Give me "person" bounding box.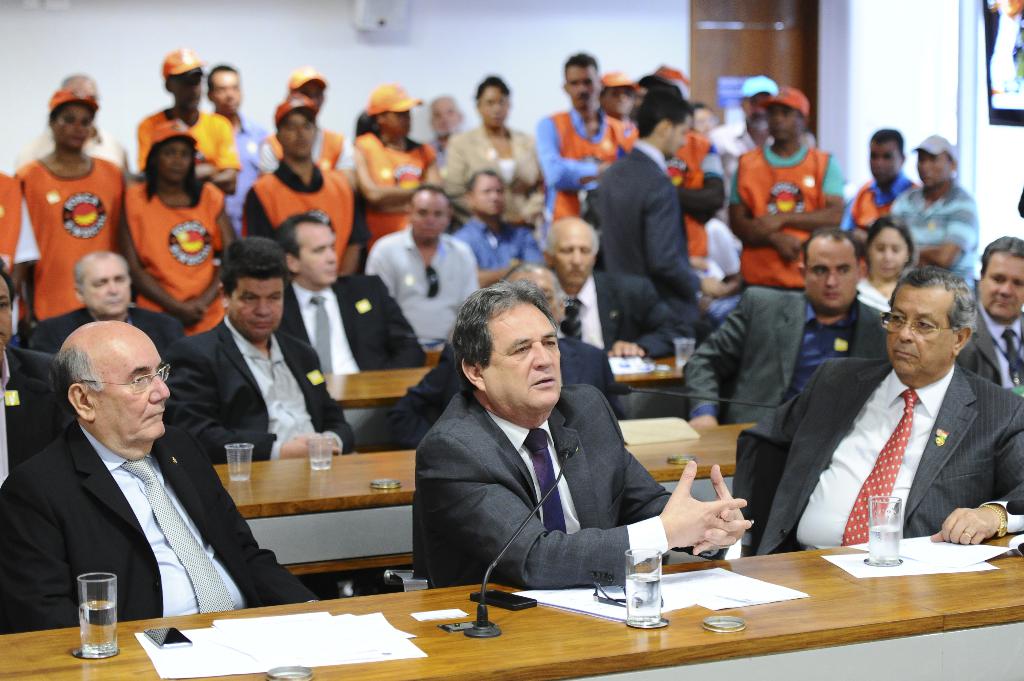
[600, 68, 635, 120].
